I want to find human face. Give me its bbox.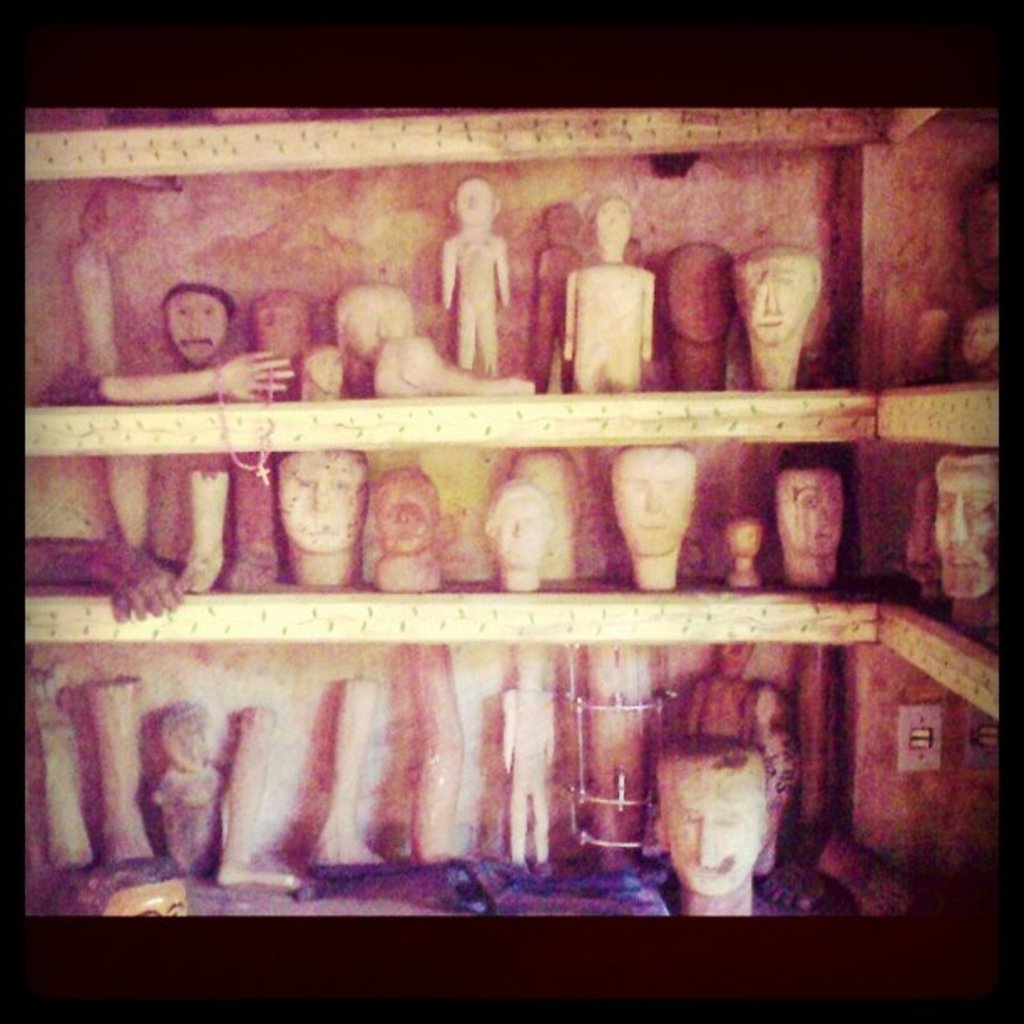
<bbox>612, 448, 696, 561</bbox>.
